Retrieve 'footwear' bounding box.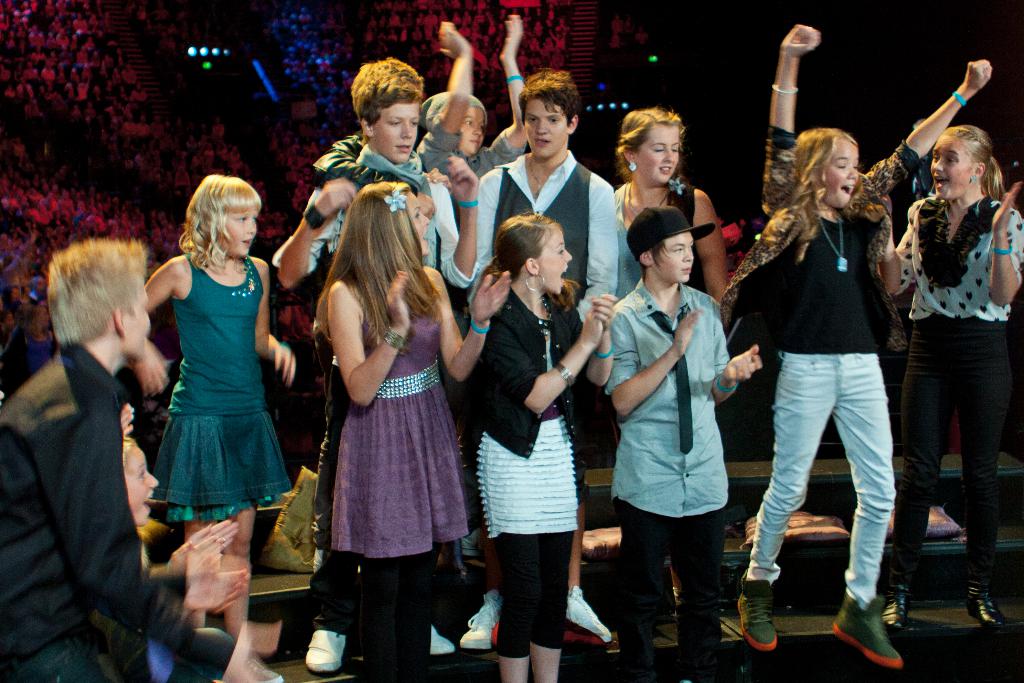
Bounding box: select_region(733, 584, 781, 652).
